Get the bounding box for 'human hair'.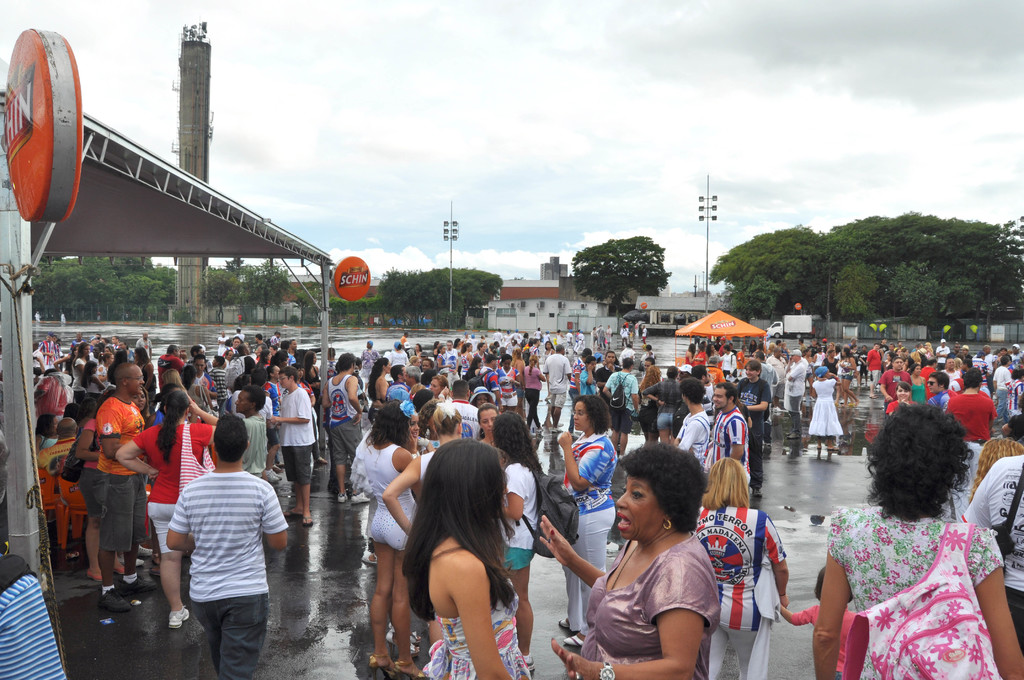
[196, 357, 202, 364].
